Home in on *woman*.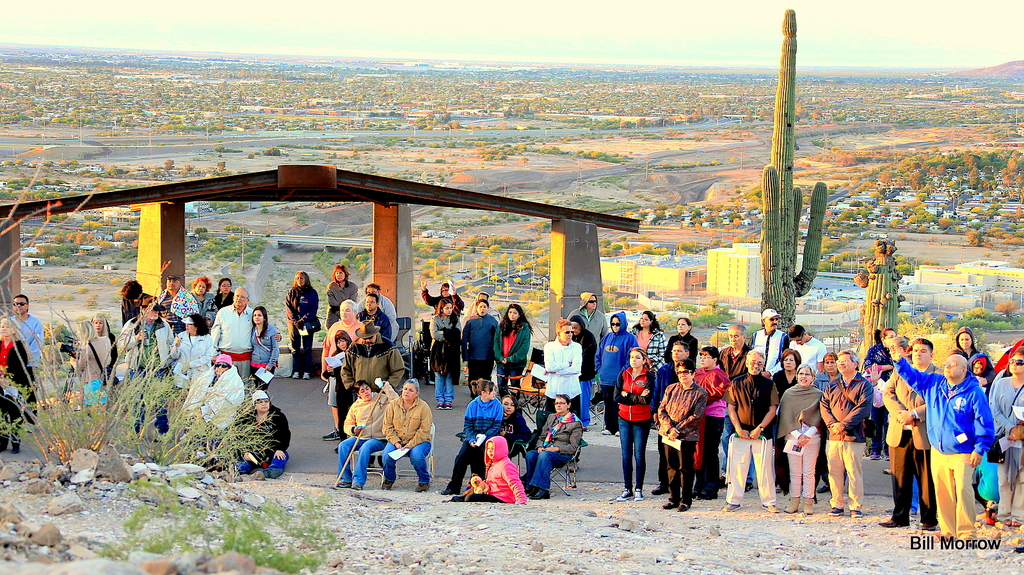
Homed in at locate(429, 299, 462, 409).
